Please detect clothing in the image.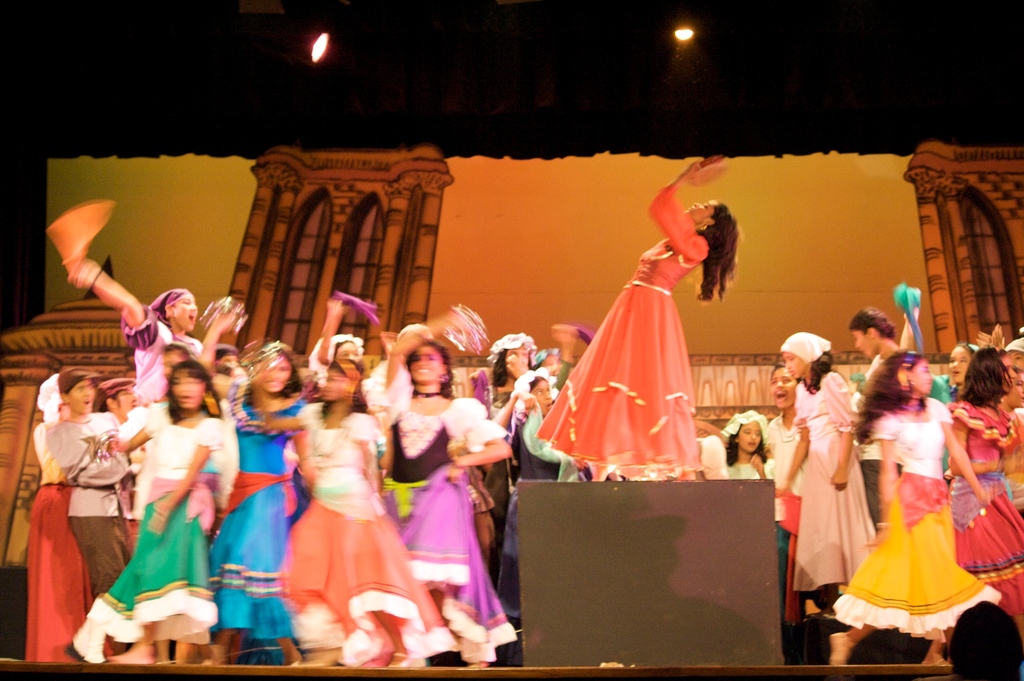
left=385, top=360, right=514, bottom=650.
